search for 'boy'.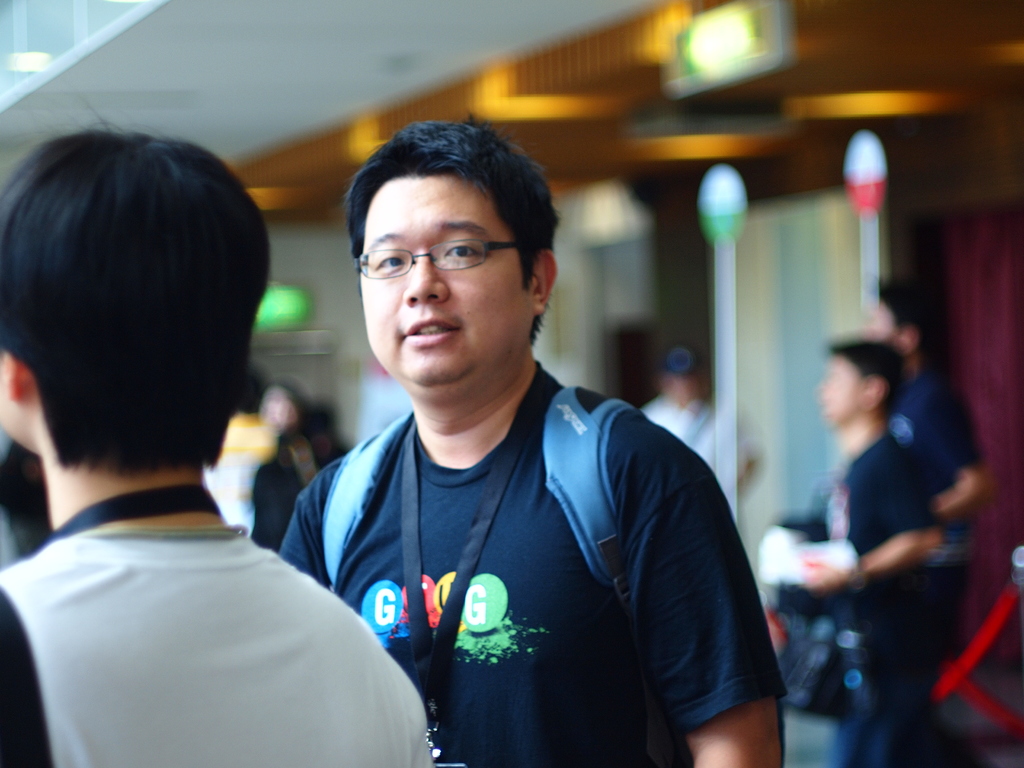
Found at bbox=[278, 113, 783, 767].
